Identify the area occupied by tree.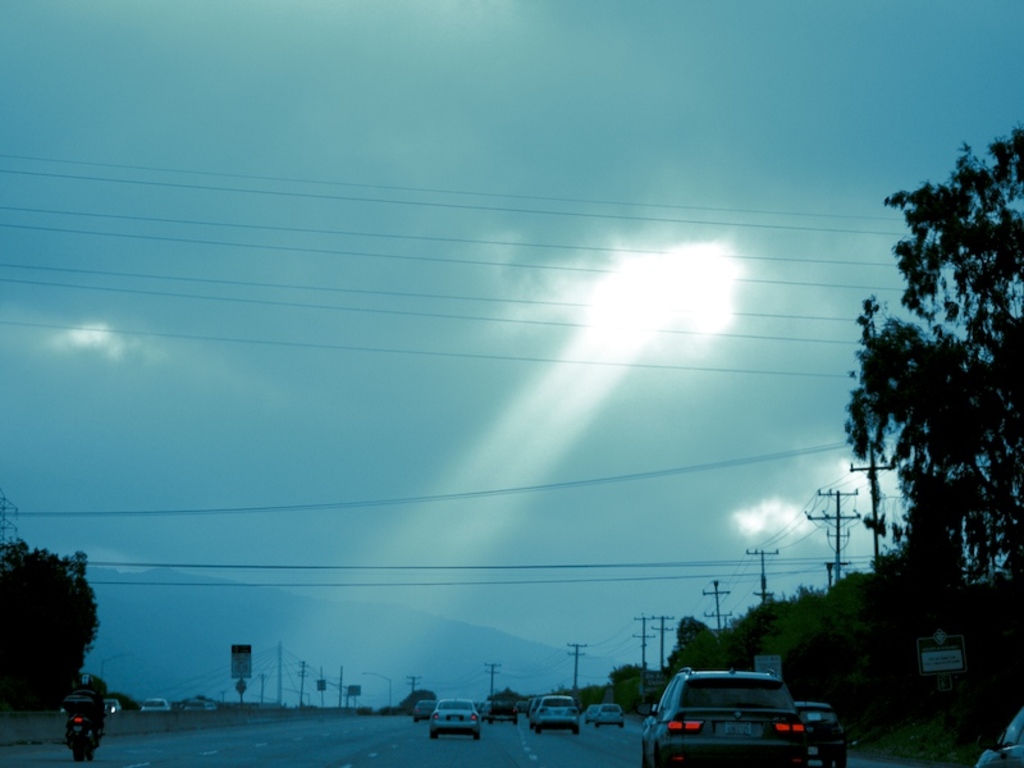
Area: select_region(832, 132, 1012, 707).
